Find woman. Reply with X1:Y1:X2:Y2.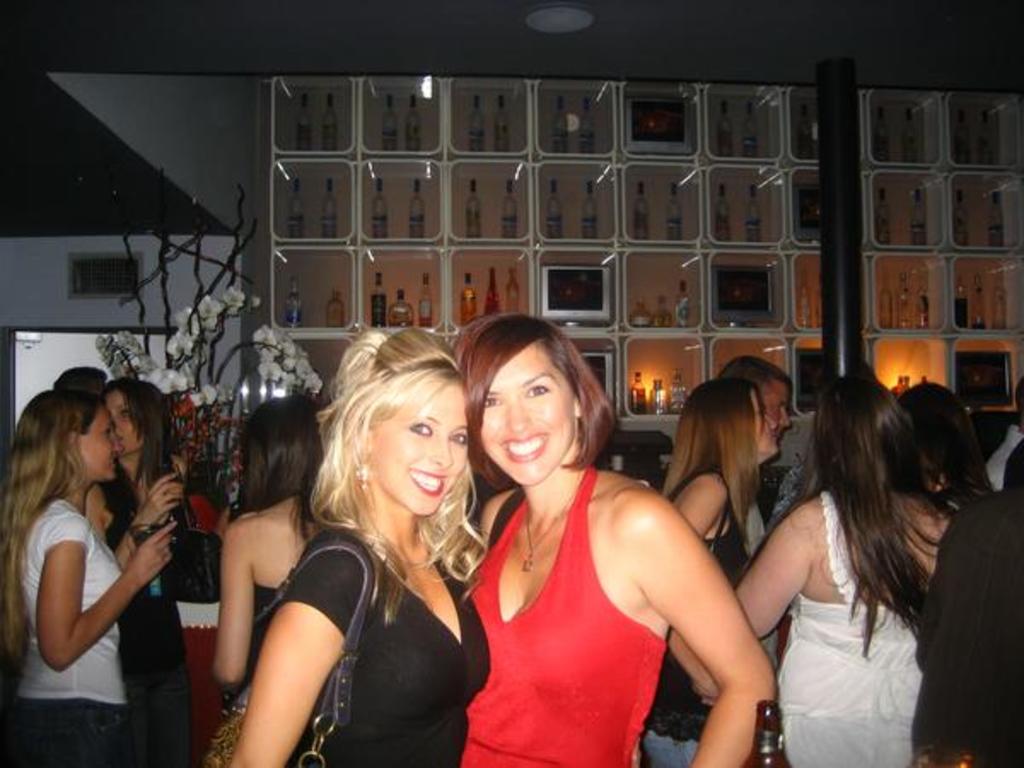
657:386:754:766.
